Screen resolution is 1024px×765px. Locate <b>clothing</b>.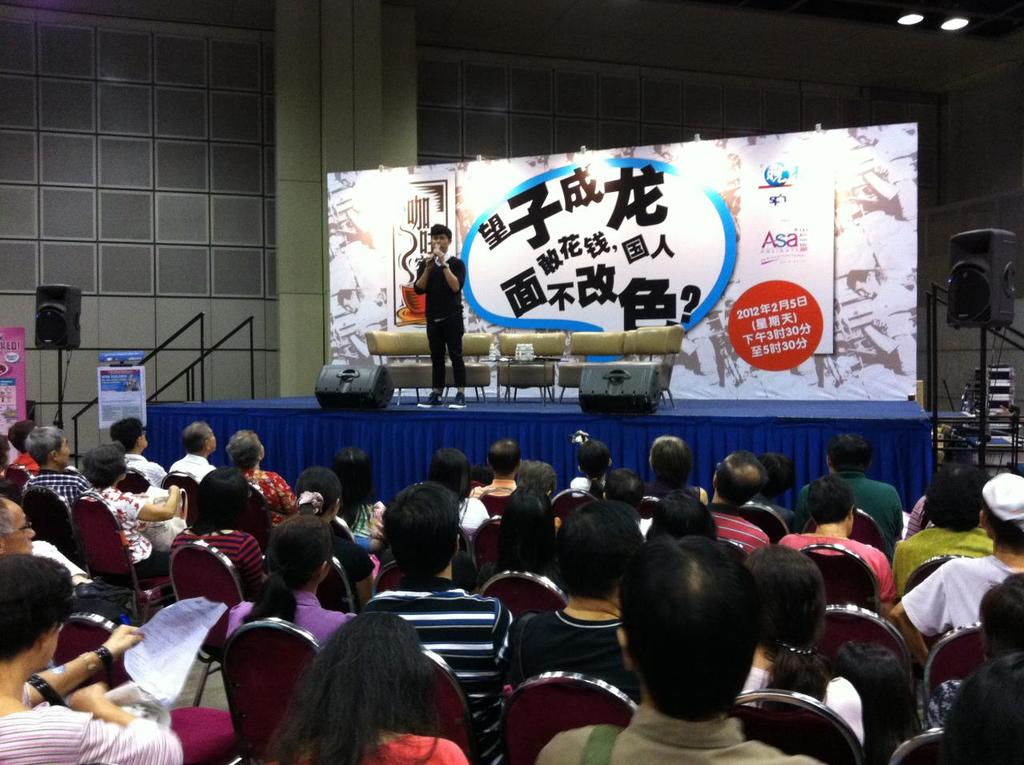
box=[282, 723, 468, 764].
